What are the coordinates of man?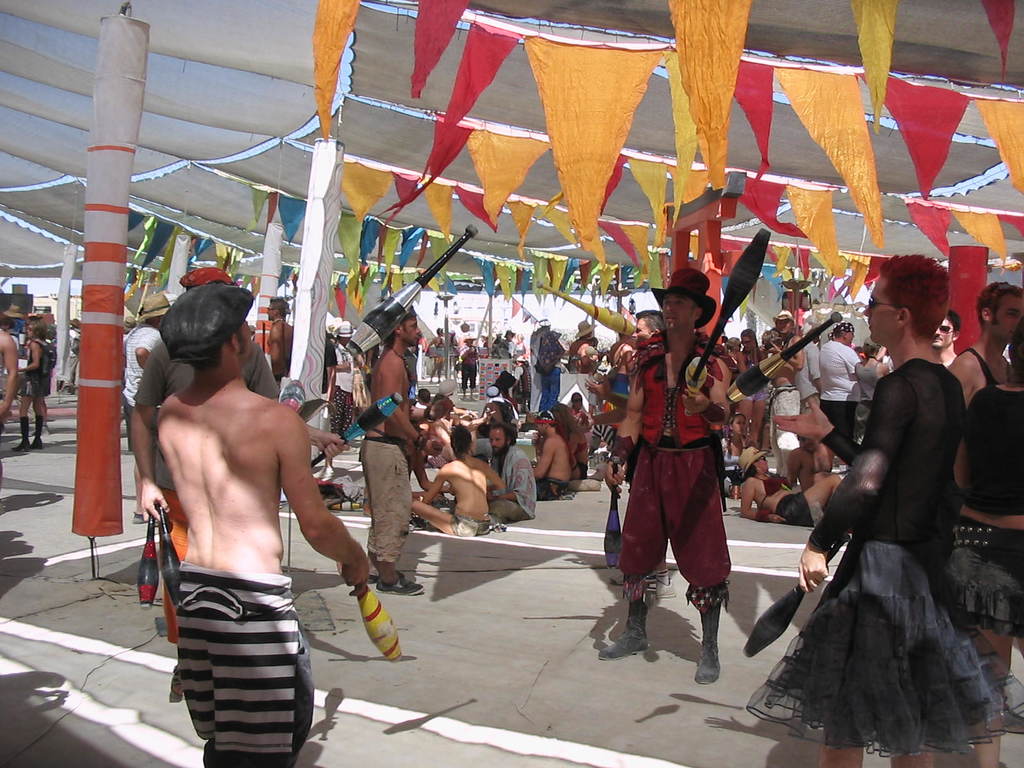
(x1=784, y1=432, x2=836, y2=490).
